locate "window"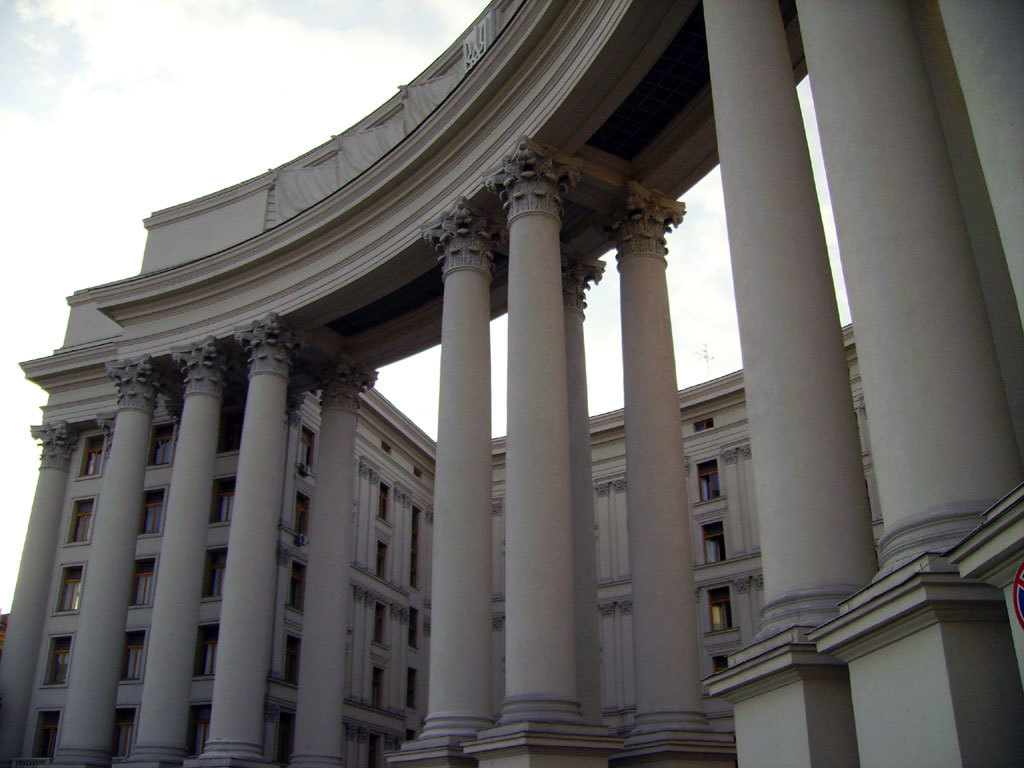
Rect(132, 566, 158, 605)
